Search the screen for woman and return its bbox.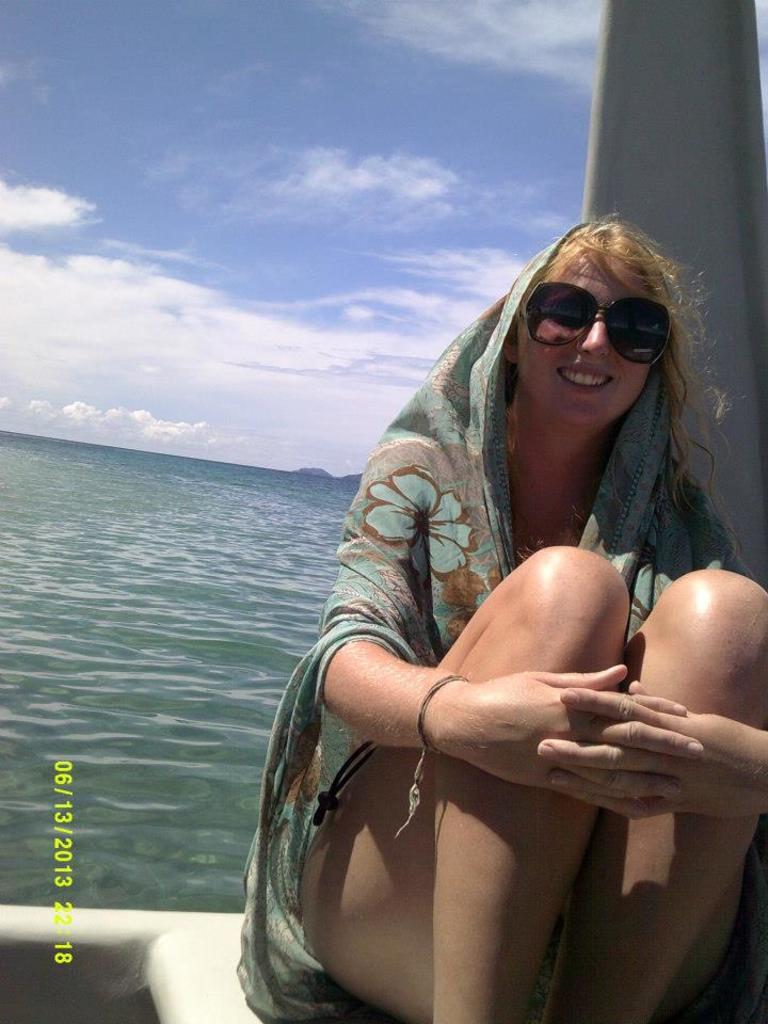
Found: locate(235, 151, 729, 1023).
